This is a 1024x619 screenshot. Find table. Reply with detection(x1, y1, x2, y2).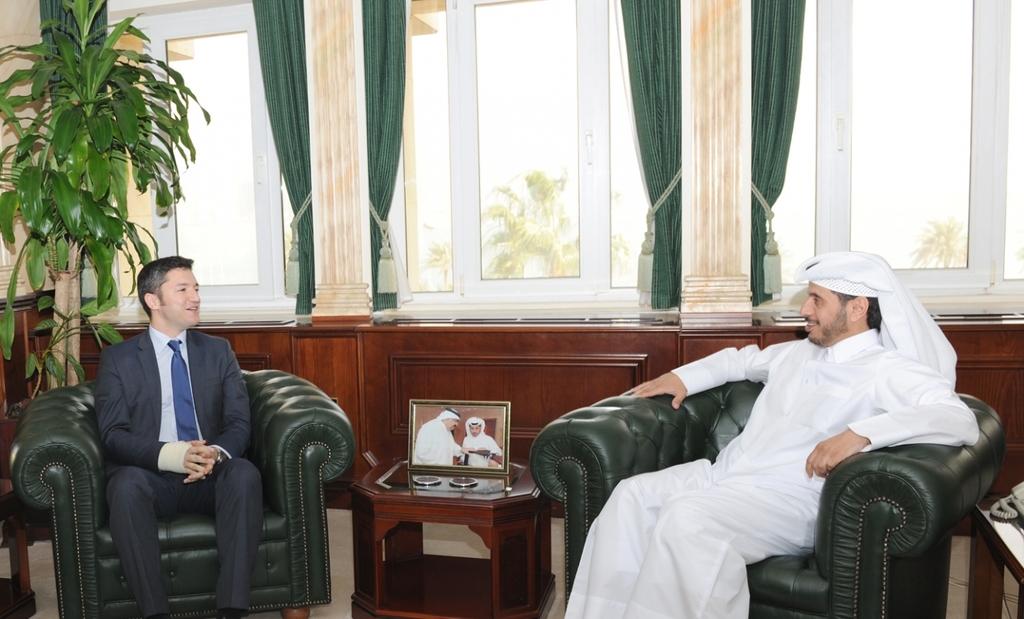
detection(346, 446, 550, 618).
